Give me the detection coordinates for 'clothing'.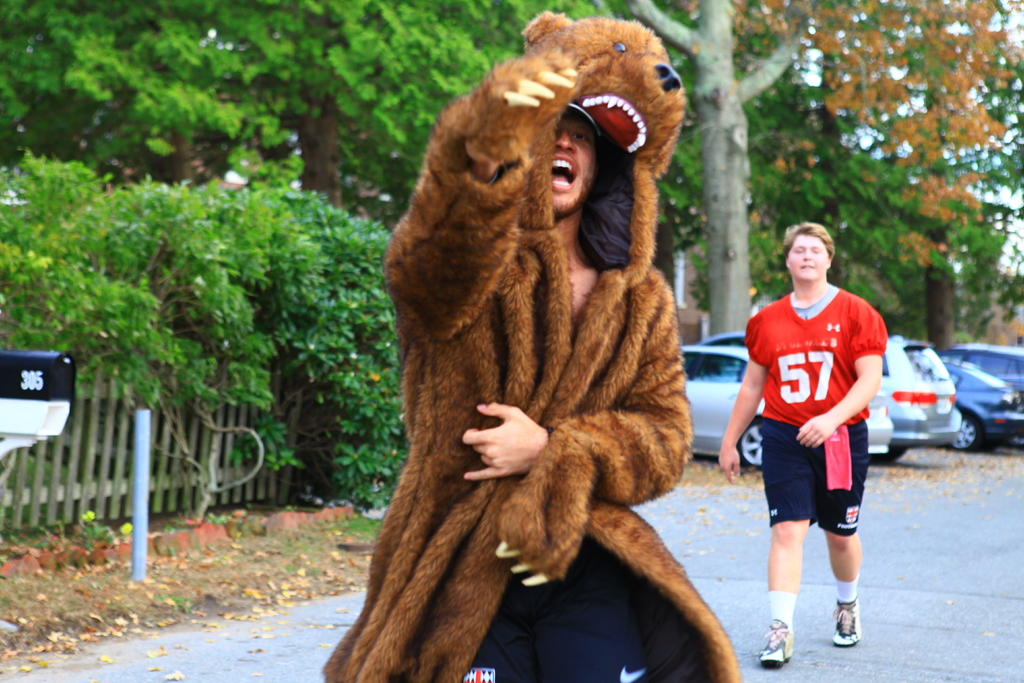
(312,4,739,682).
